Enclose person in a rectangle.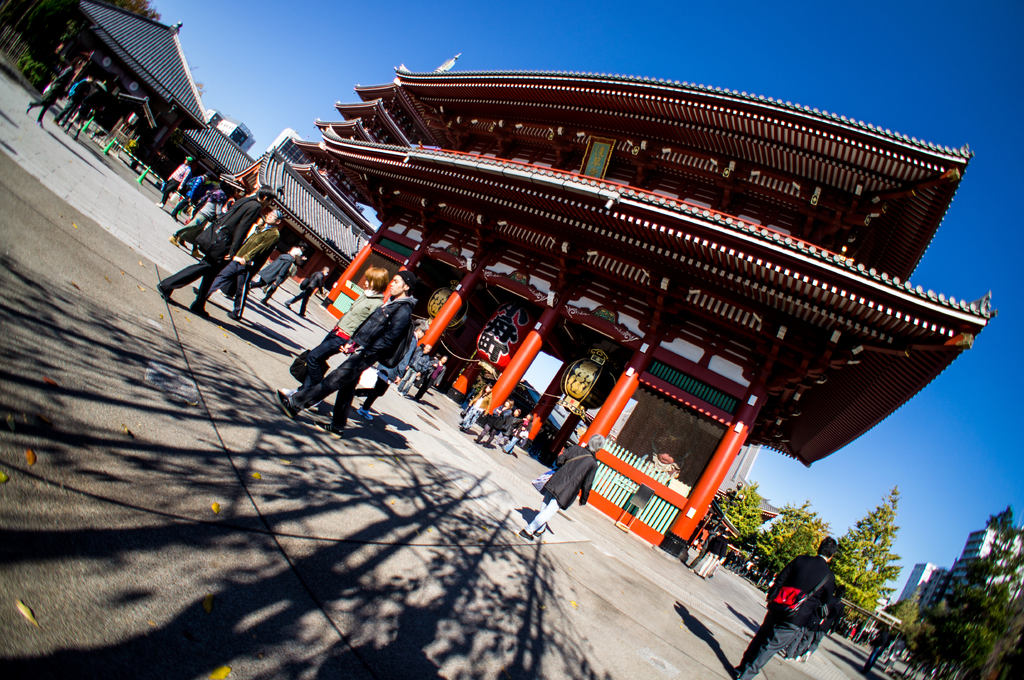
<region>172, 173, 210, 216</region>.
